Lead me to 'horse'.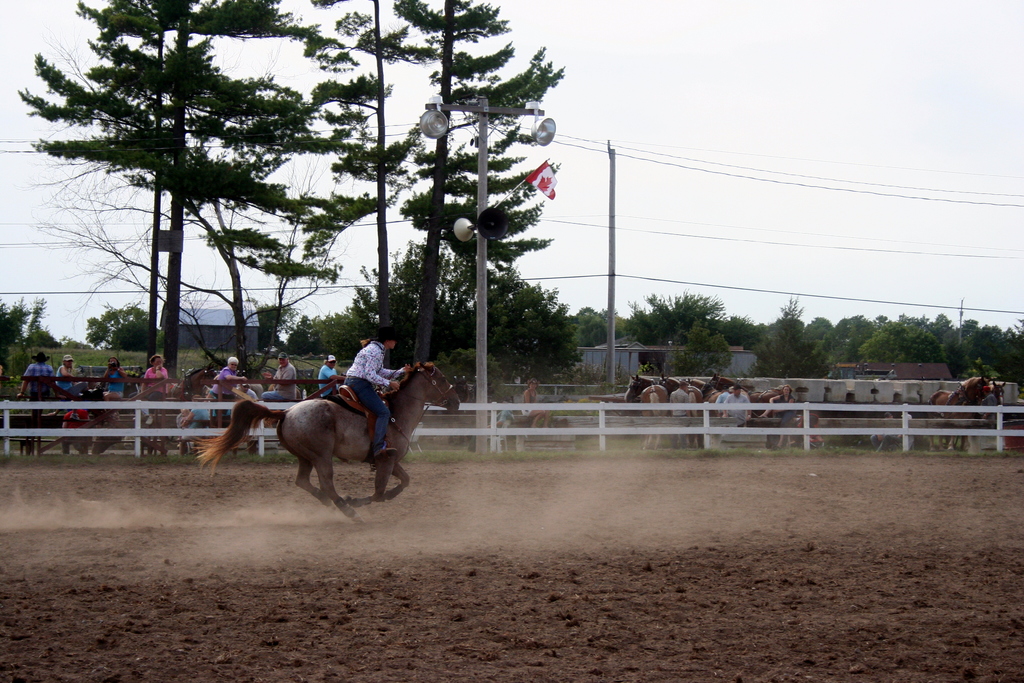
Lead to 191:358:460:523.
